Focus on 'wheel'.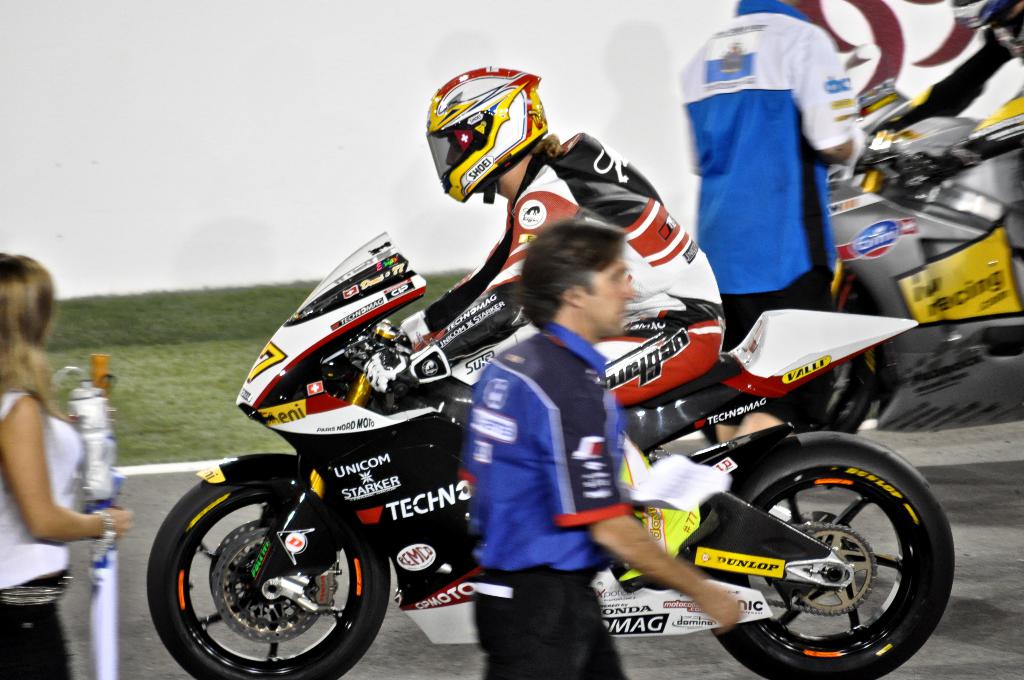
Focused at <box>147,480,390,679</box>.
